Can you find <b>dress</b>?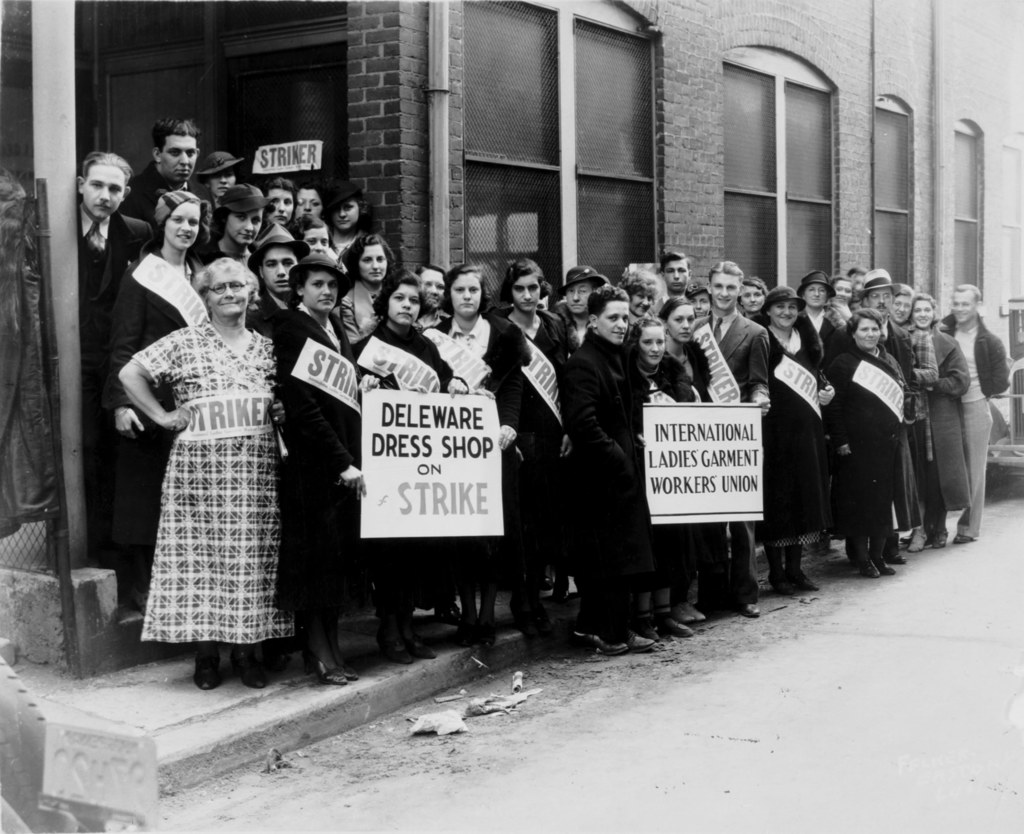
Yes, bounding box: detection(347, 324, 456, 608).
